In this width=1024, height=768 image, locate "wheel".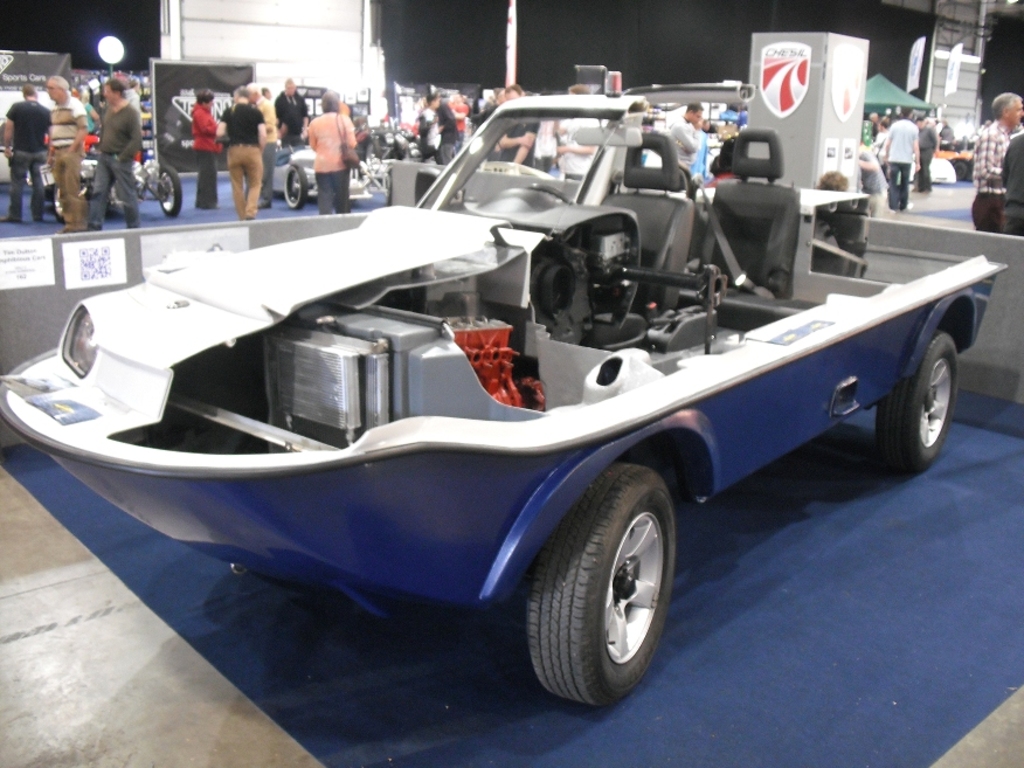
Bounding box: x1=527 y1=184 x2=568 y2=205.
